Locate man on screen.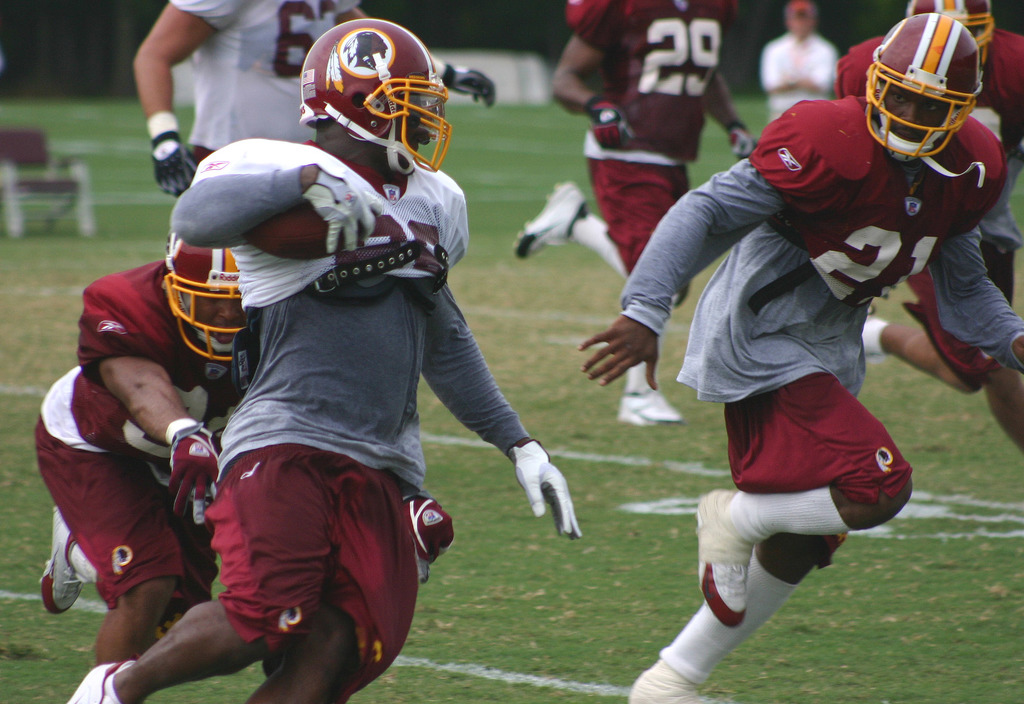
On screen at x1=760, y1=0, x2=838, y2=123.
